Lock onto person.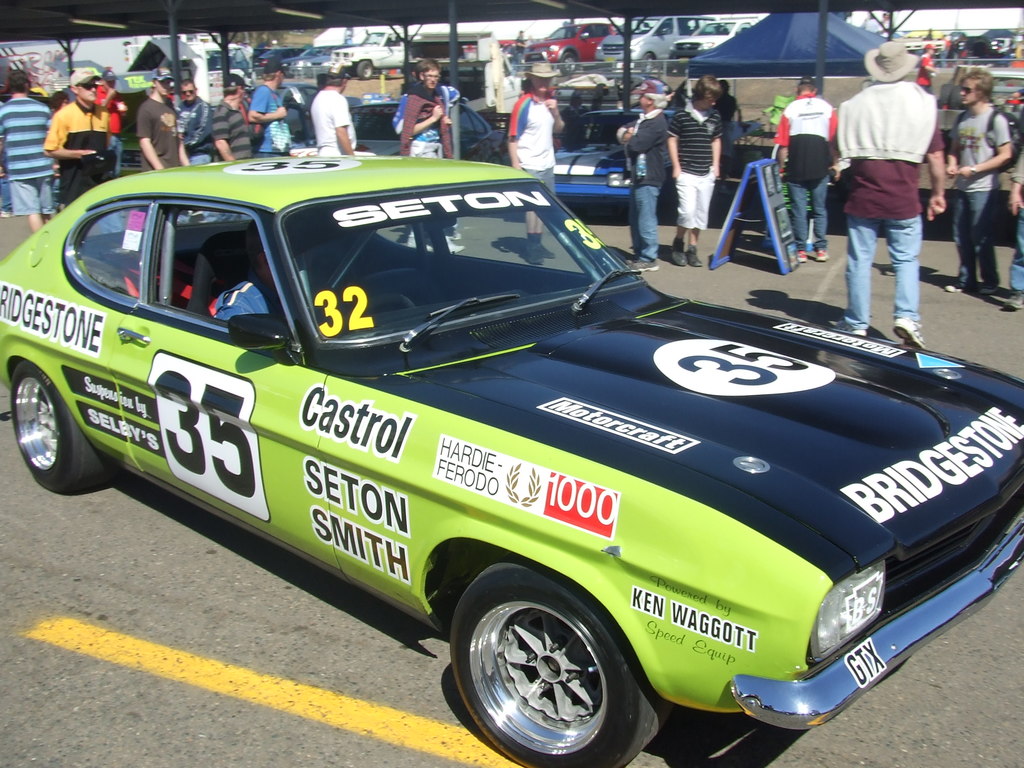
Locked: locate(98, 79, 130, 177).
